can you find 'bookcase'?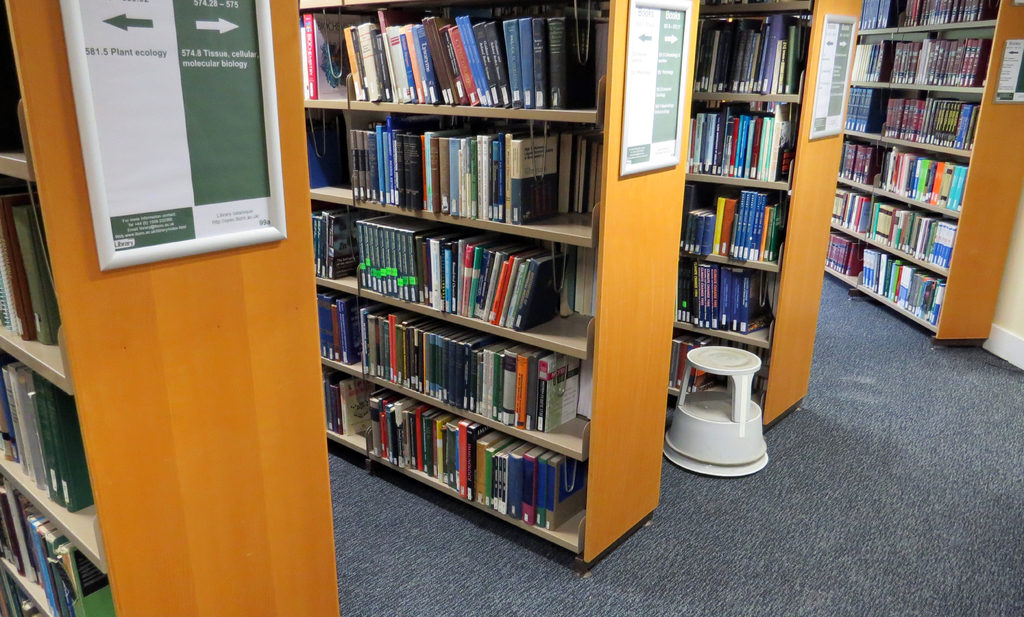
Yes, bounding box: region(1, 0, 342, 616).
